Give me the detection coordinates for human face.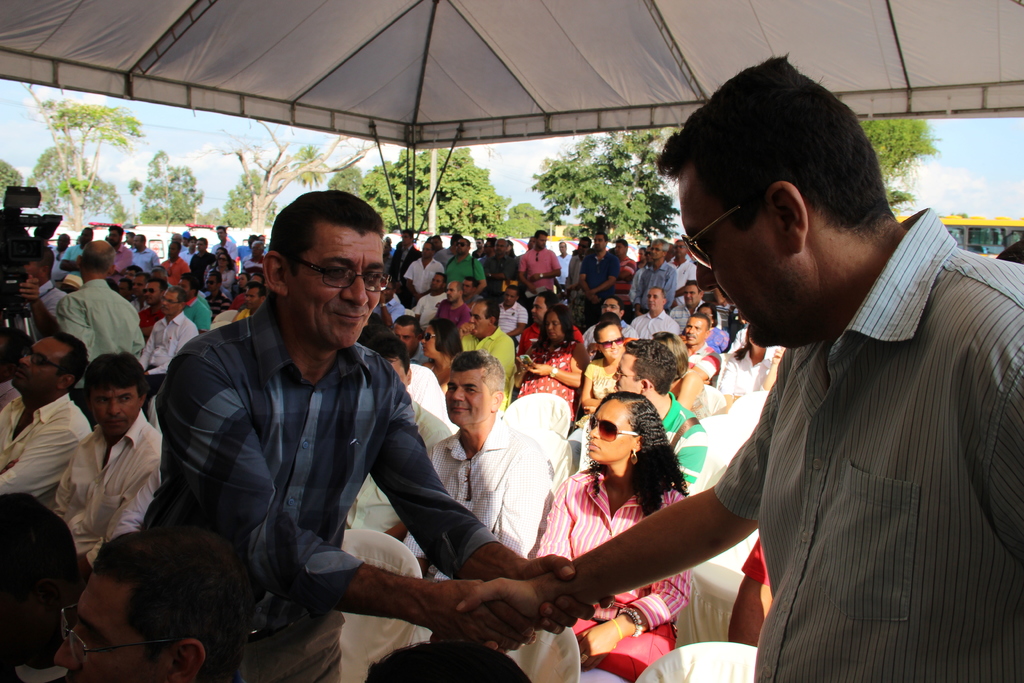
box(680, 176, 792, 348).
